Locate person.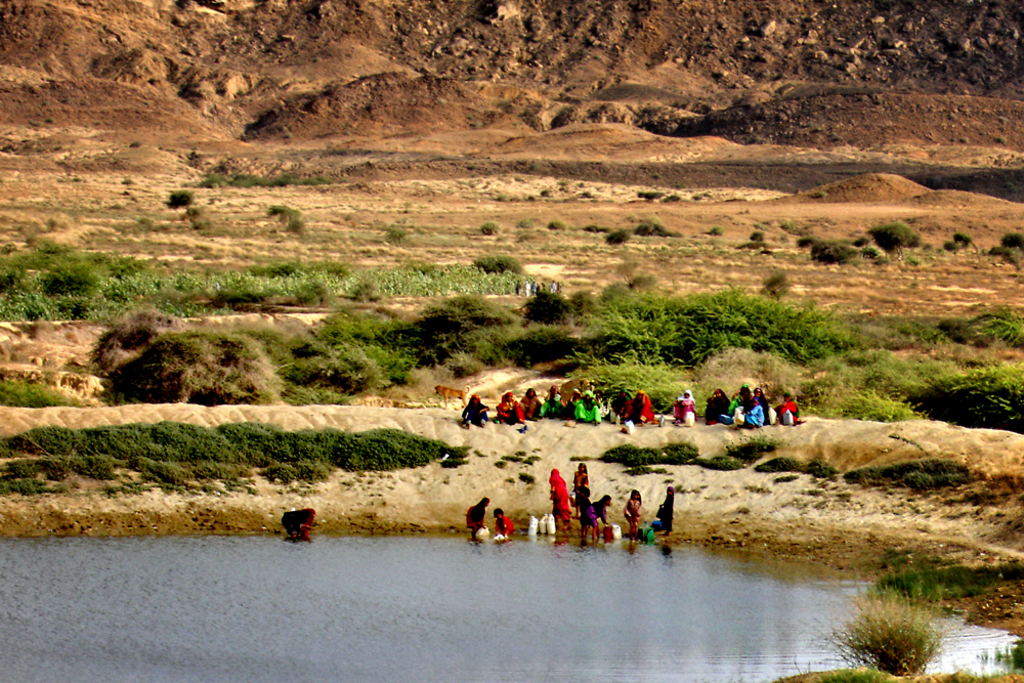
Bounding box: {"x1": 752, "y1": 392, "x2": 766, "y2": 429}.
